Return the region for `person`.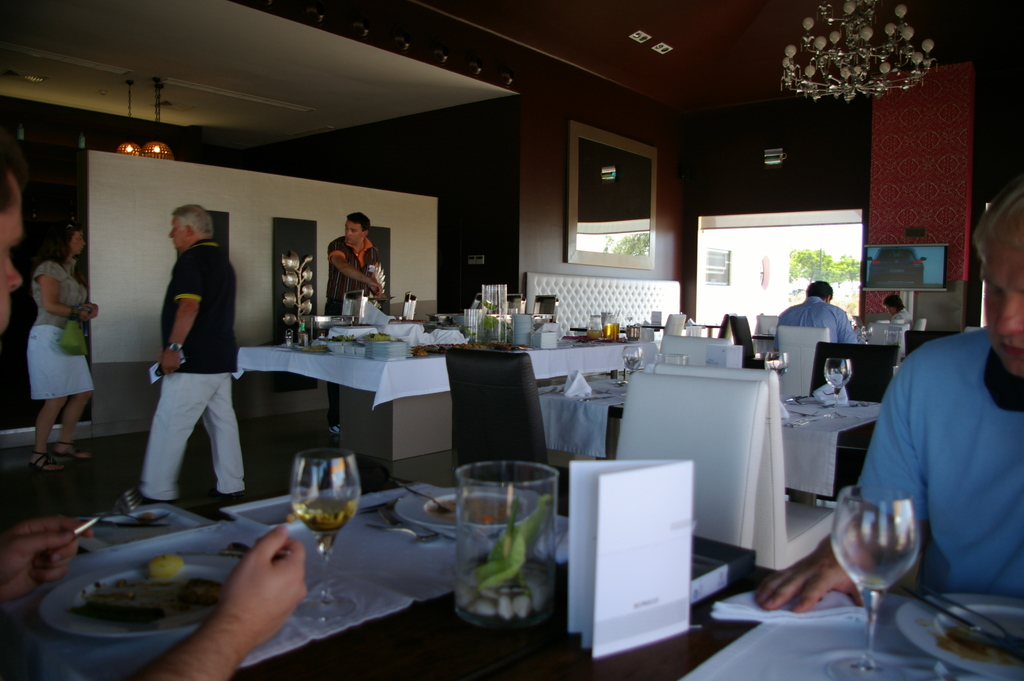
x1=25 y1=220 x2=96 y2=475.
